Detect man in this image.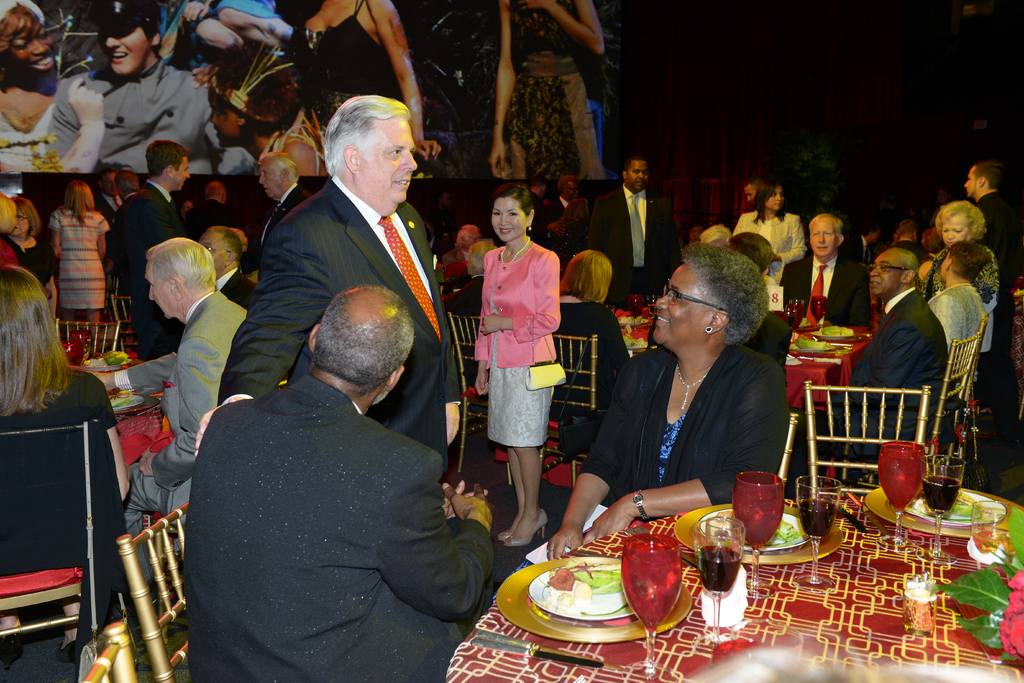
Detection: bbox=[933, 234, 999, 342].
